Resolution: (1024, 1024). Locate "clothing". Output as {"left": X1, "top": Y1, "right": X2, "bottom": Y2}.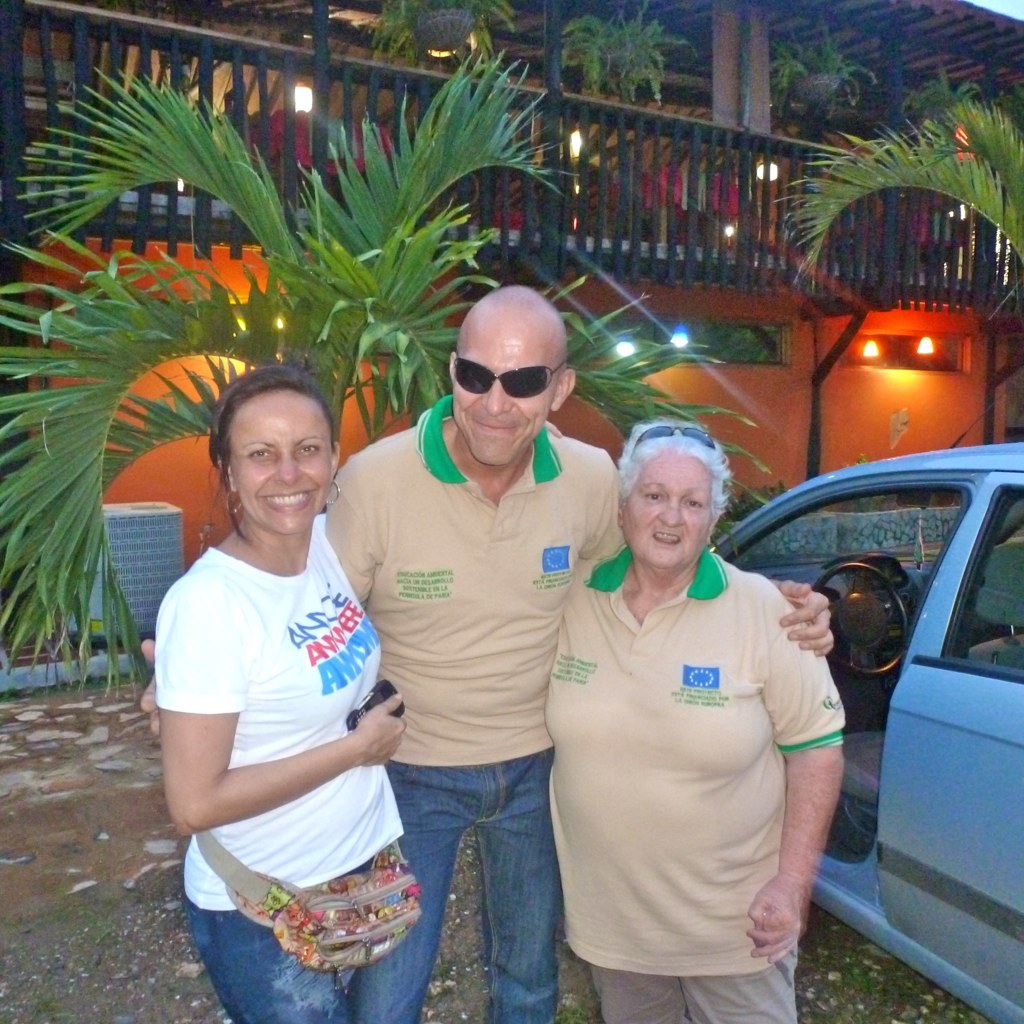
{"left": 303, "top": 385, "right": 640, "bottom": 1015}.
